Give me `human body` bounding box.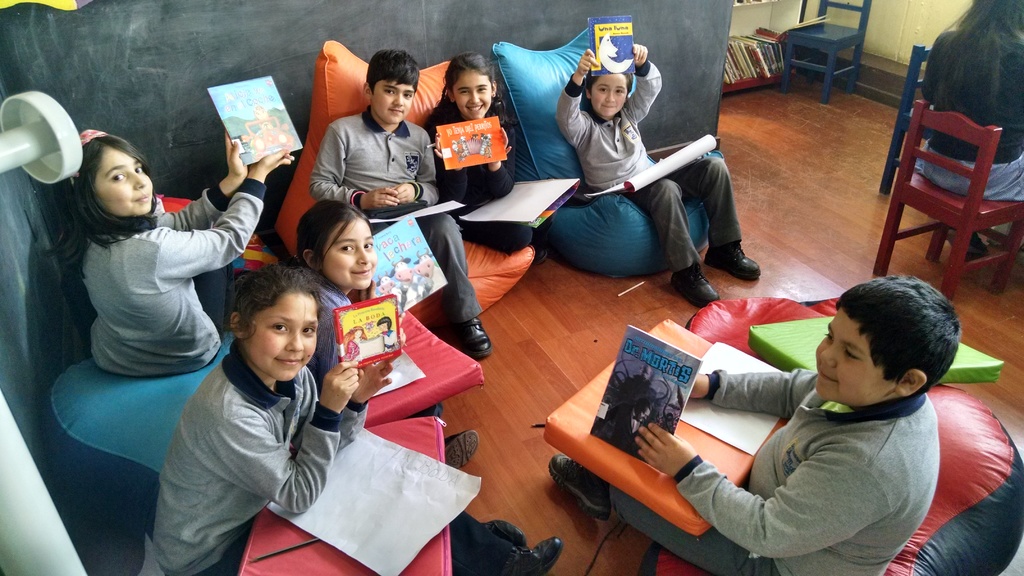
left=309, top=104, right=496, bottom=361.
